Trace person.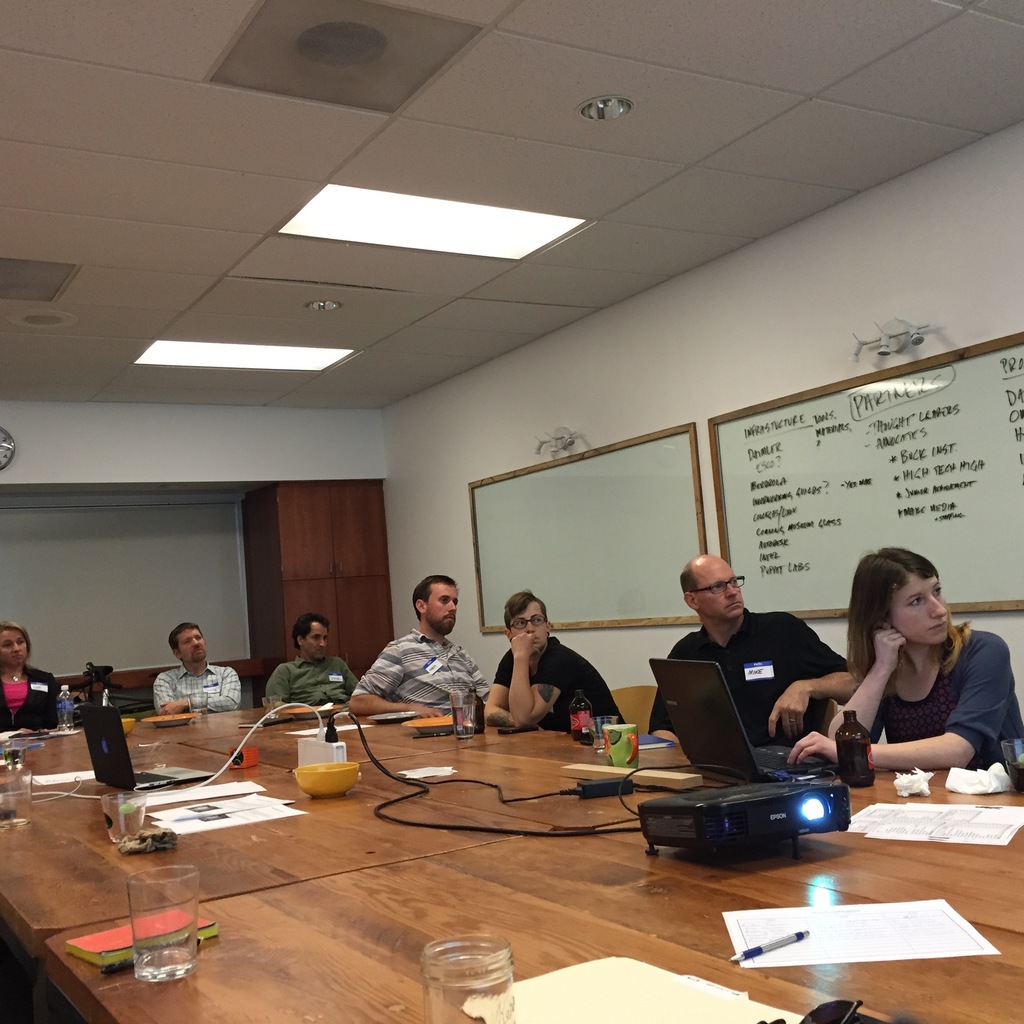
Traced to 265:614:355:703.
